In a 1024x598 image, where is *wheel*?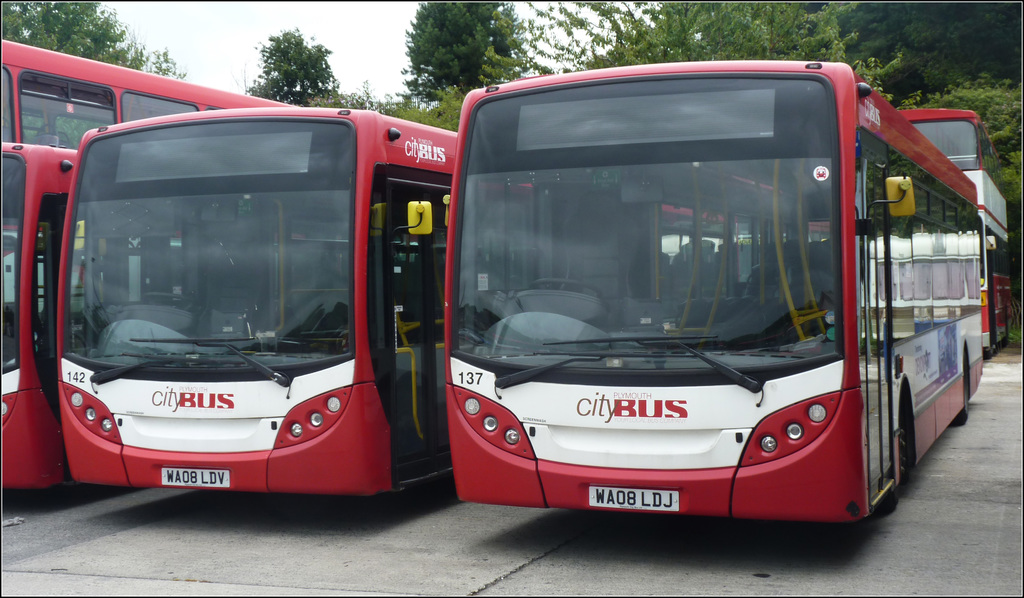
bbox=(532, 277, 602, 298).
